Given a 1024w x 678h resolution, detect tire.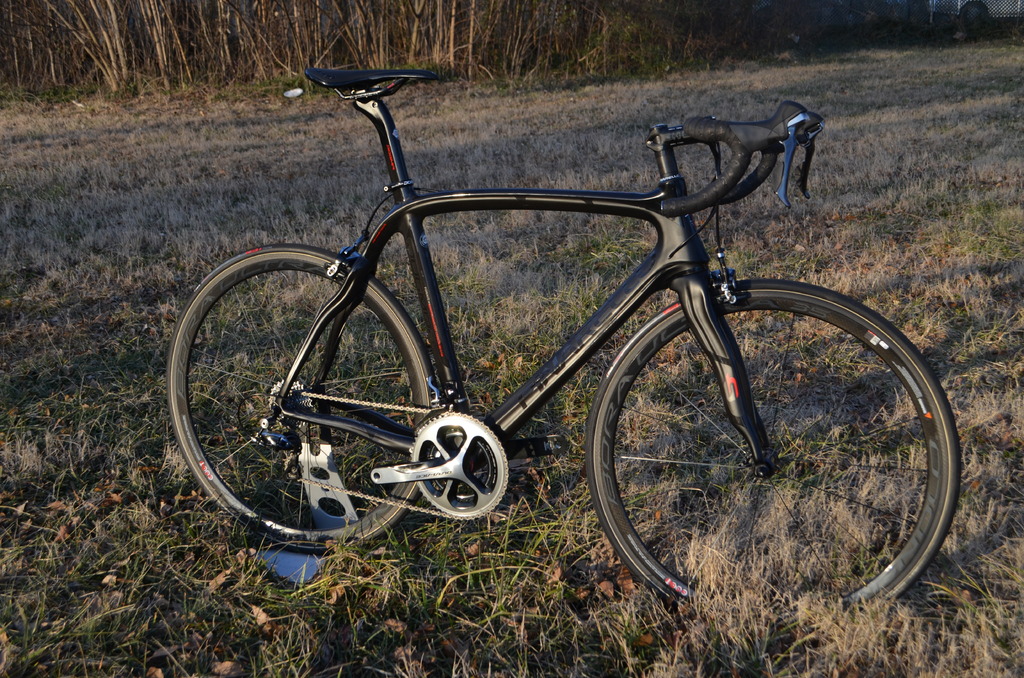
(589,280,961,643).
